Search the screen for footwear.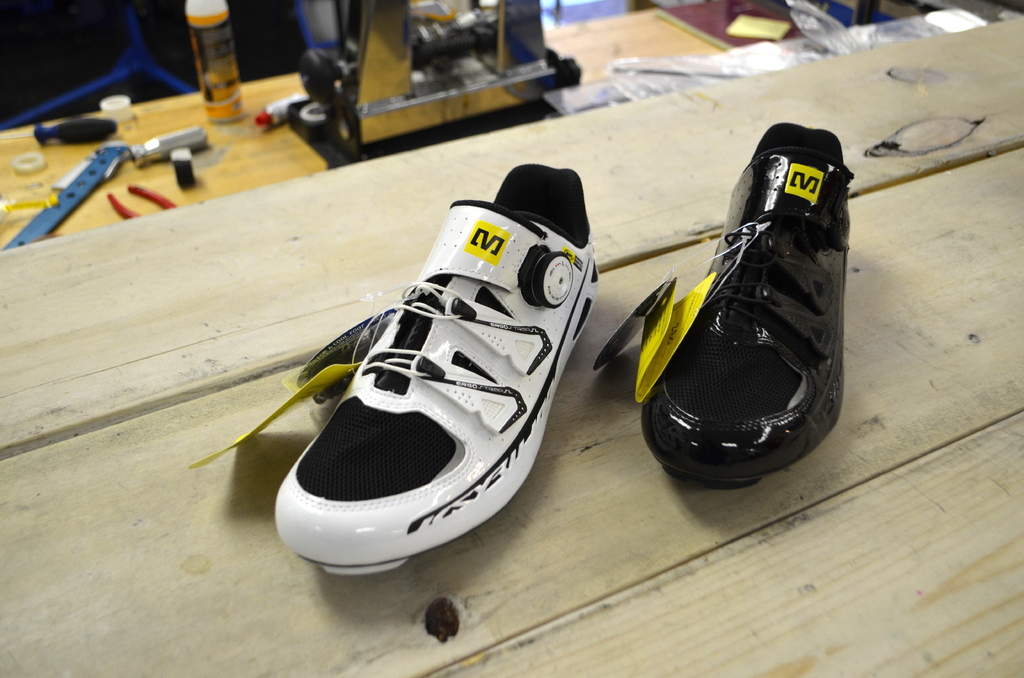
Found at <region>173, 162, 591, 560</region>.
